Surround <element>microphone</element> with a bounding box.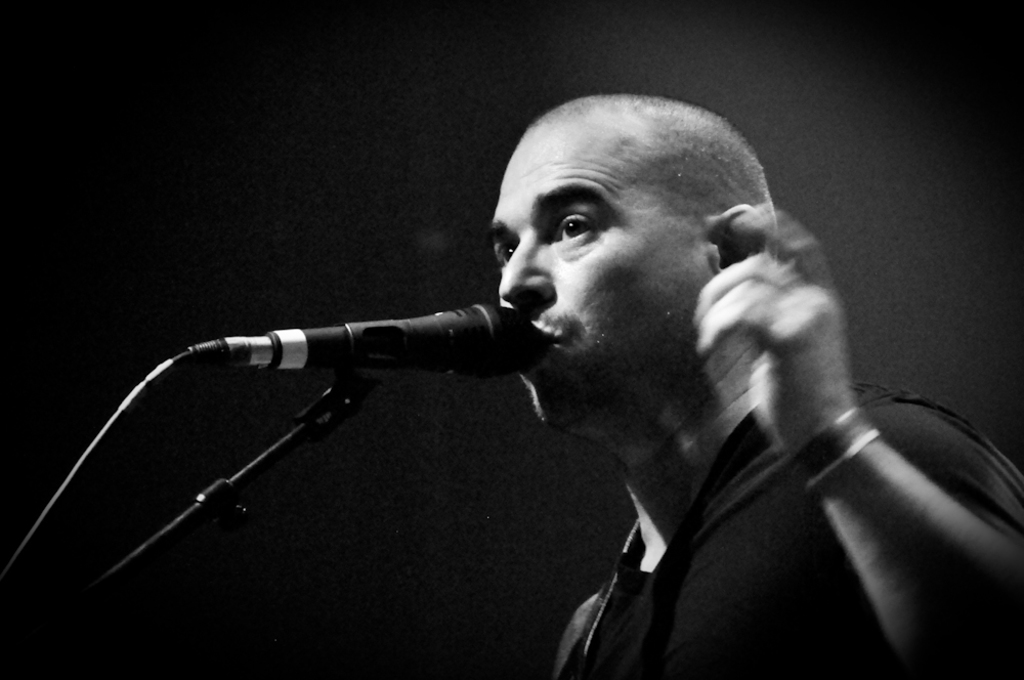
<bbox>159, 296, 542, 398</bbox>.
